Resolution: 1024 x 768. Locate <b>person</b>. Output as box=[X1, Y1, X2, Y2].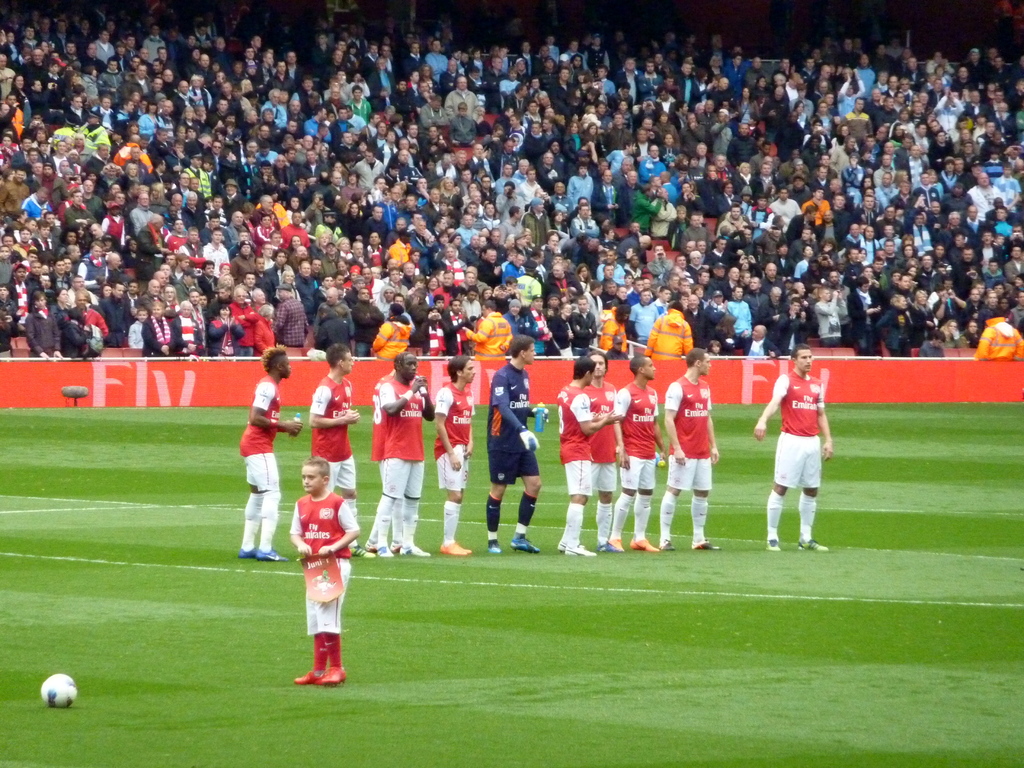
box=[288, 444, 355, 689].
